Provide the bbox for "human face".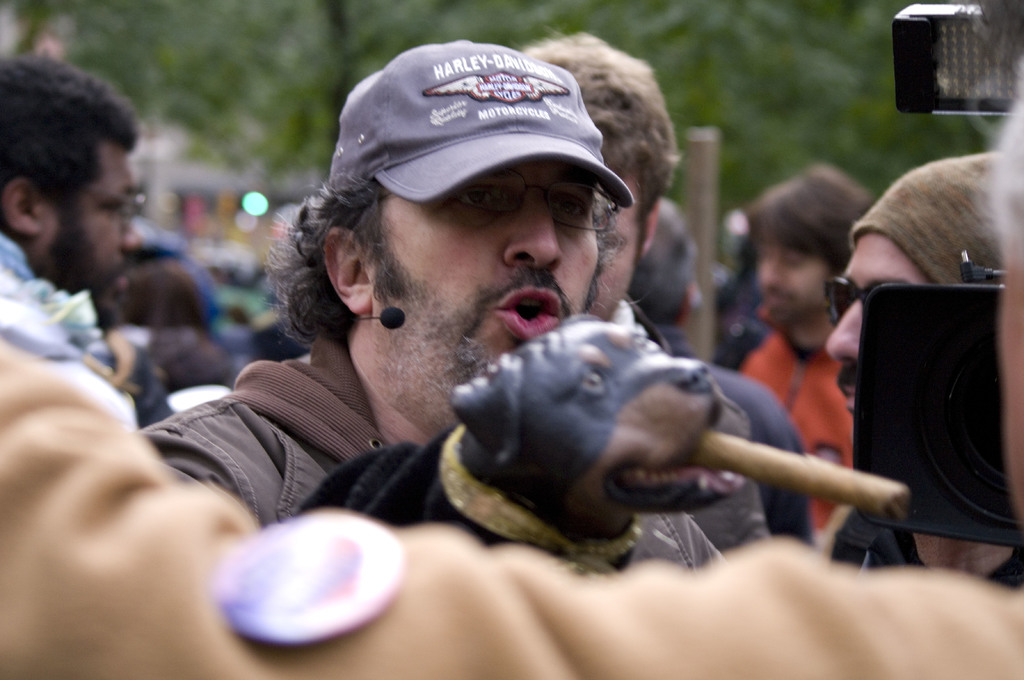
[x1=37, y1=146, x2=141, y2=326].
